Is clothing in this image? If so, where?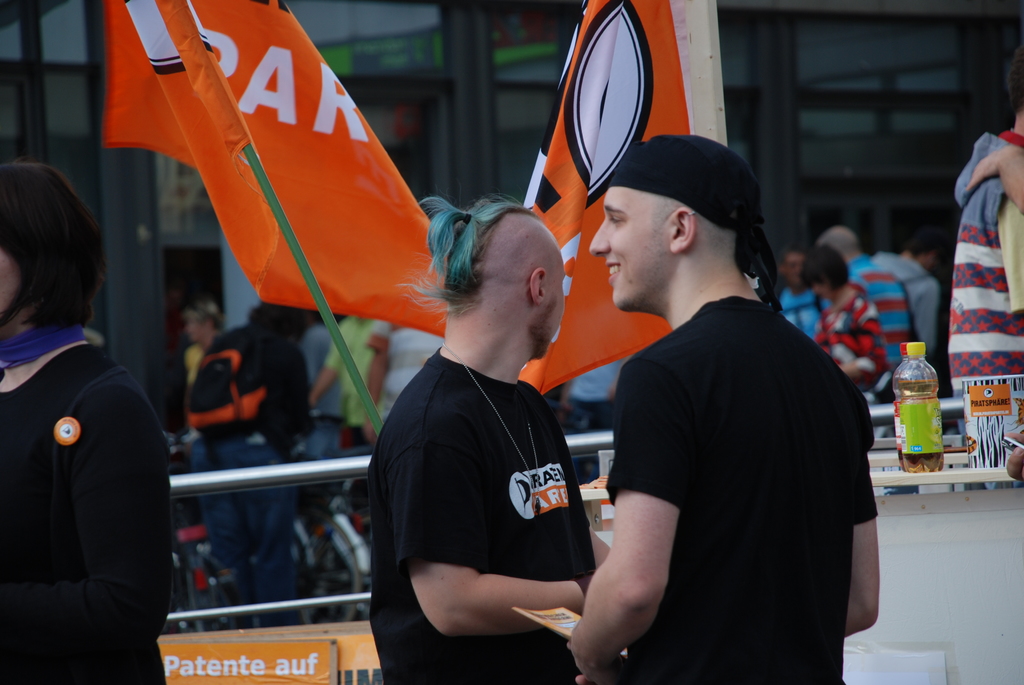
Yes, at box=[193, 321, 310, 624].
